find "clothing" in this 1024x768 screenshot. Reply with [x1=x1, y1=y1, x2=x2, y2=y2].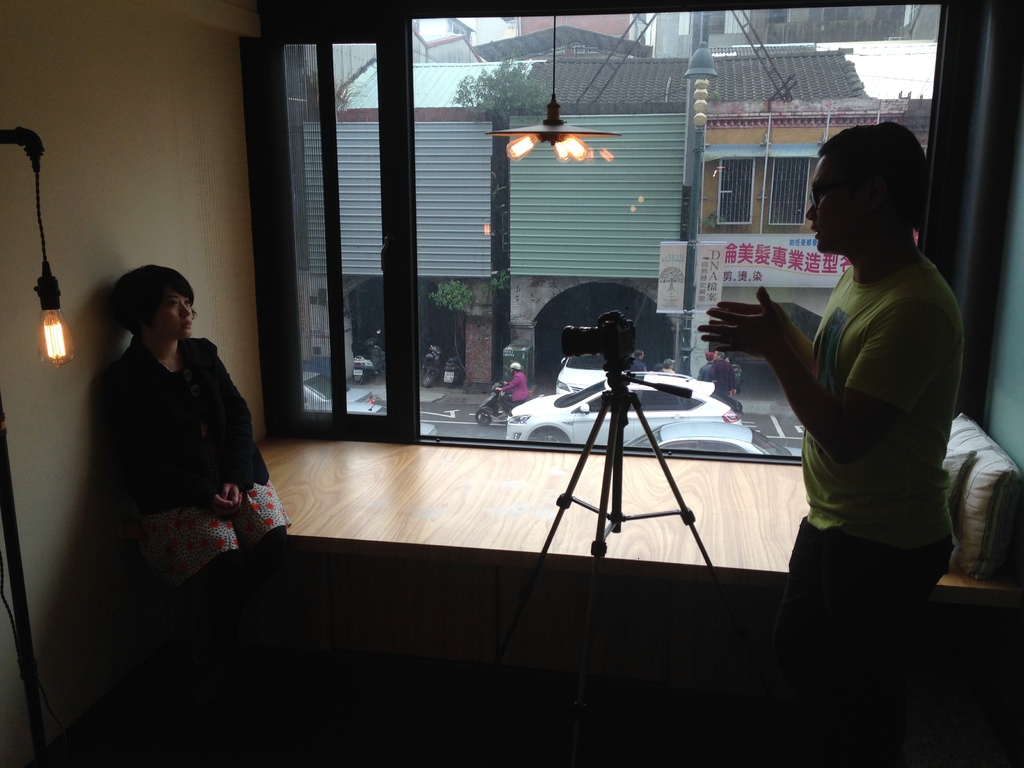
[x1=92, y1=351, x2=285, y2=588].
